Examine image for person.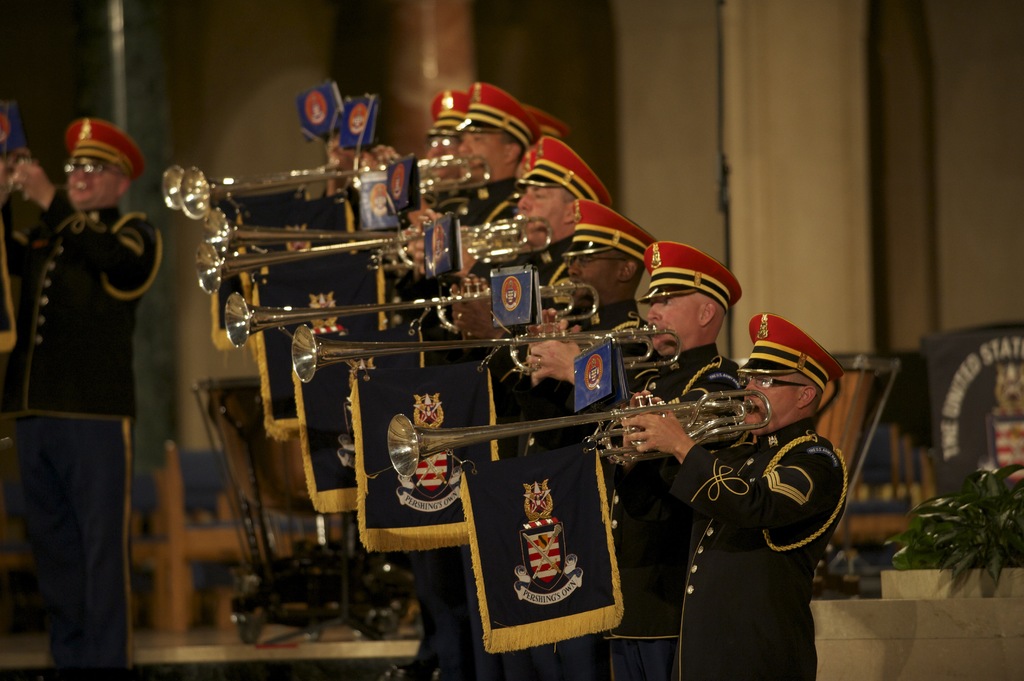
Examination result: 22,80,169,680.
